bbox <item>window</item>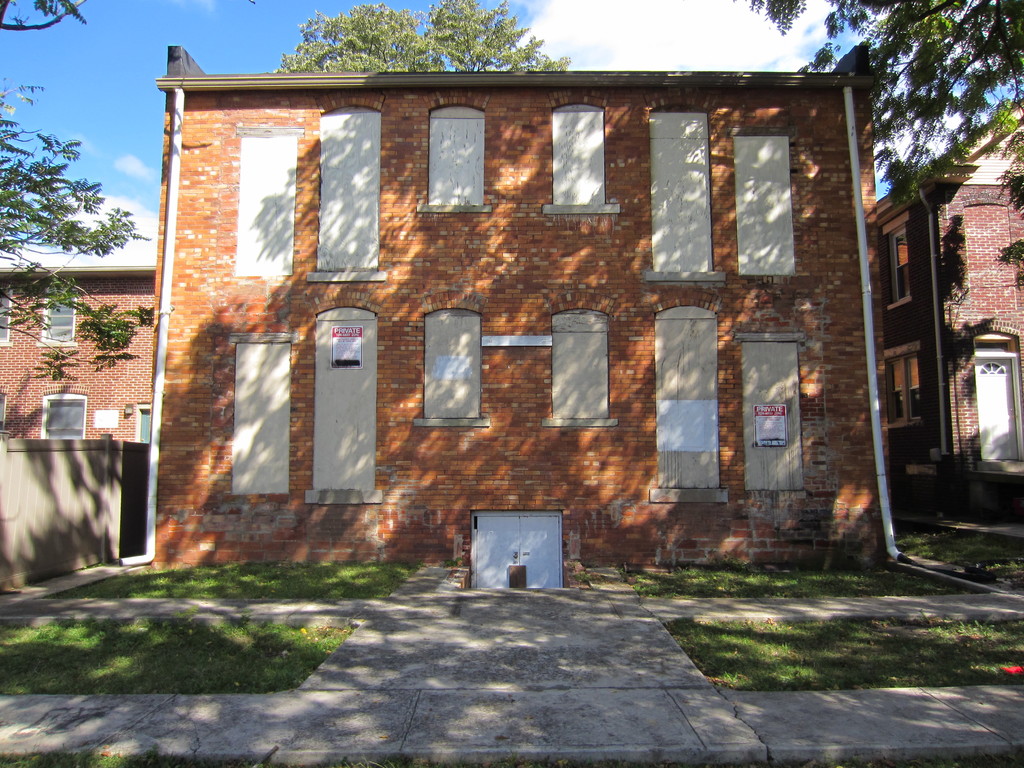
bbox=(230, 330, 296, 497)
